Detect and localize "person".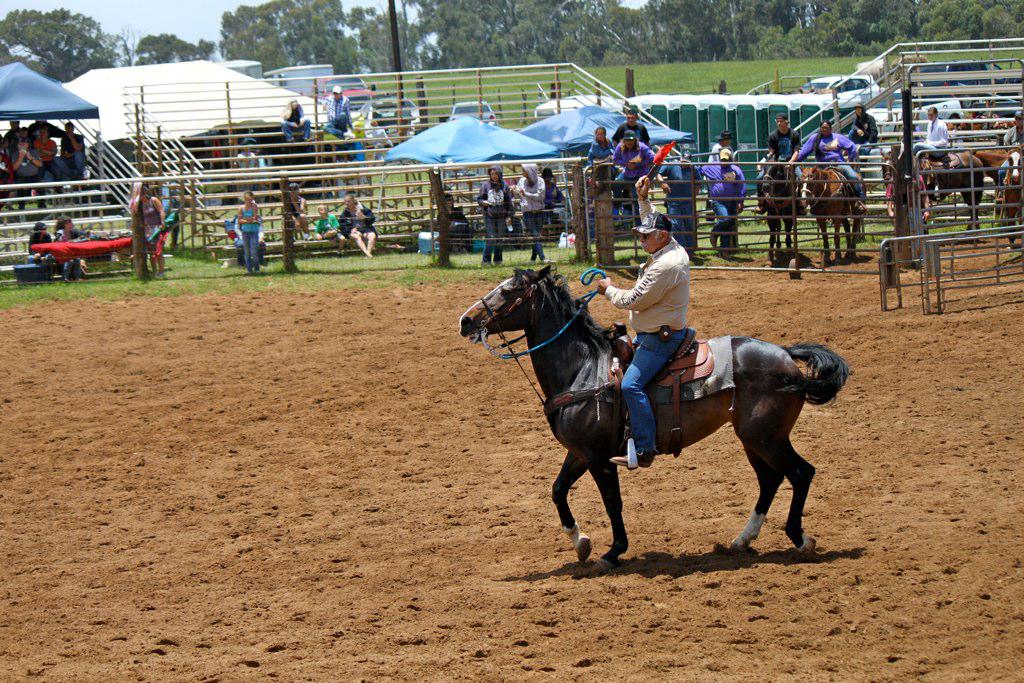
Localized at 796 122 865 194.
